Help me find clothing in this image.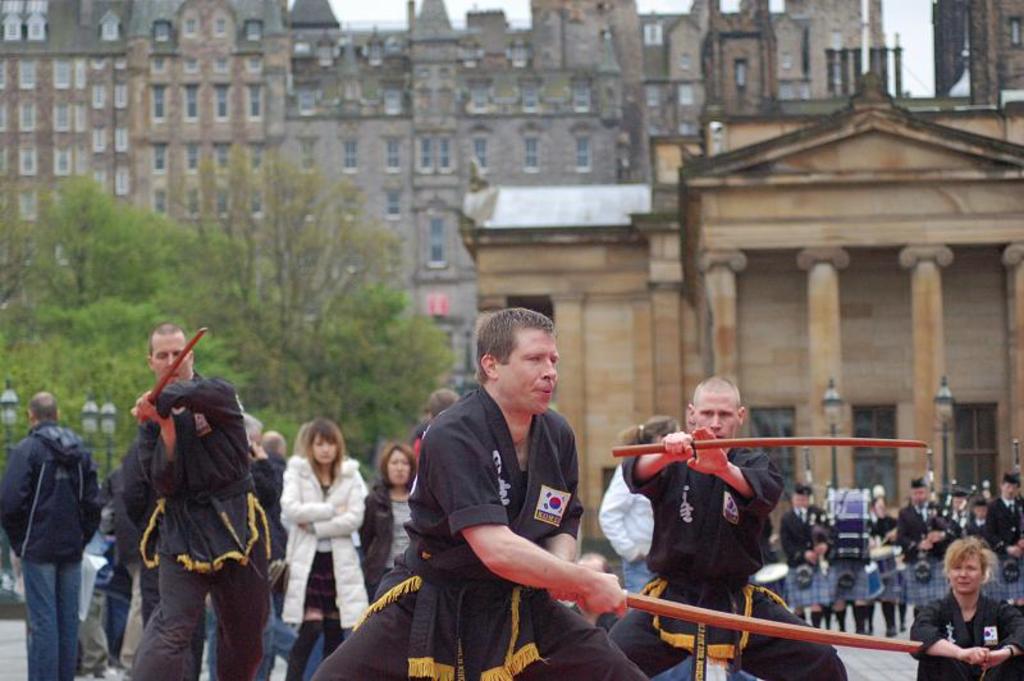
Found it: bbox=(407, 394, 572, 680).
